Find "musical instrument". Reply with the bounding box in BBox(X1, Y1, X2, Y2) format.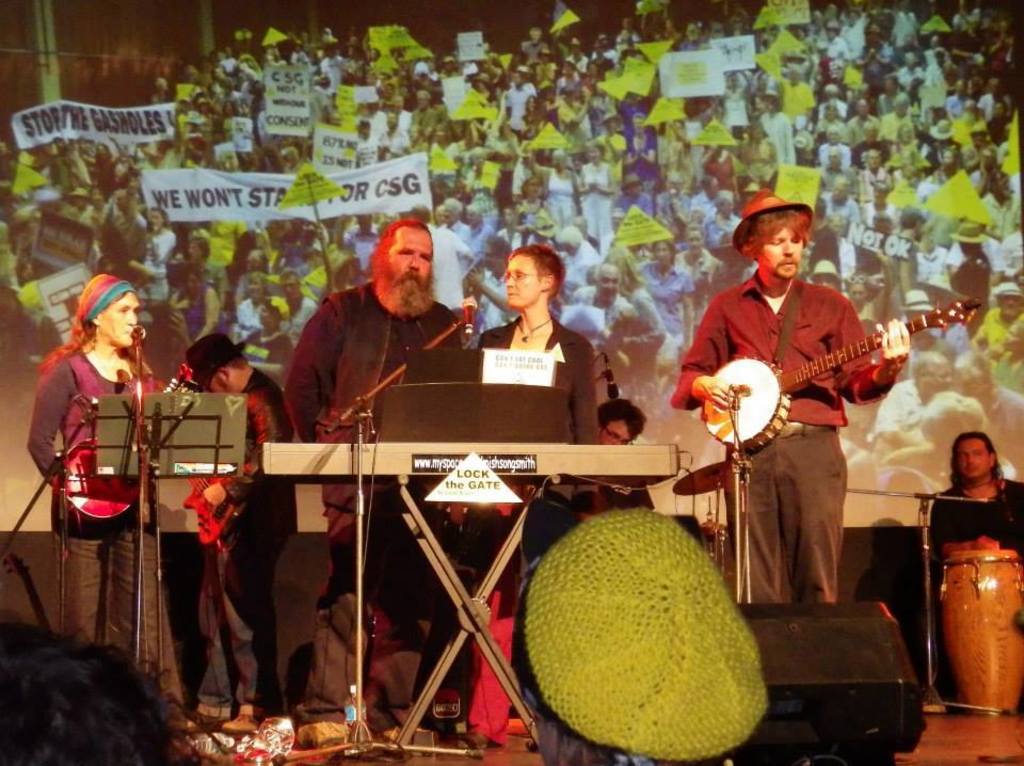
BBox(709, 309, 943, 453).
